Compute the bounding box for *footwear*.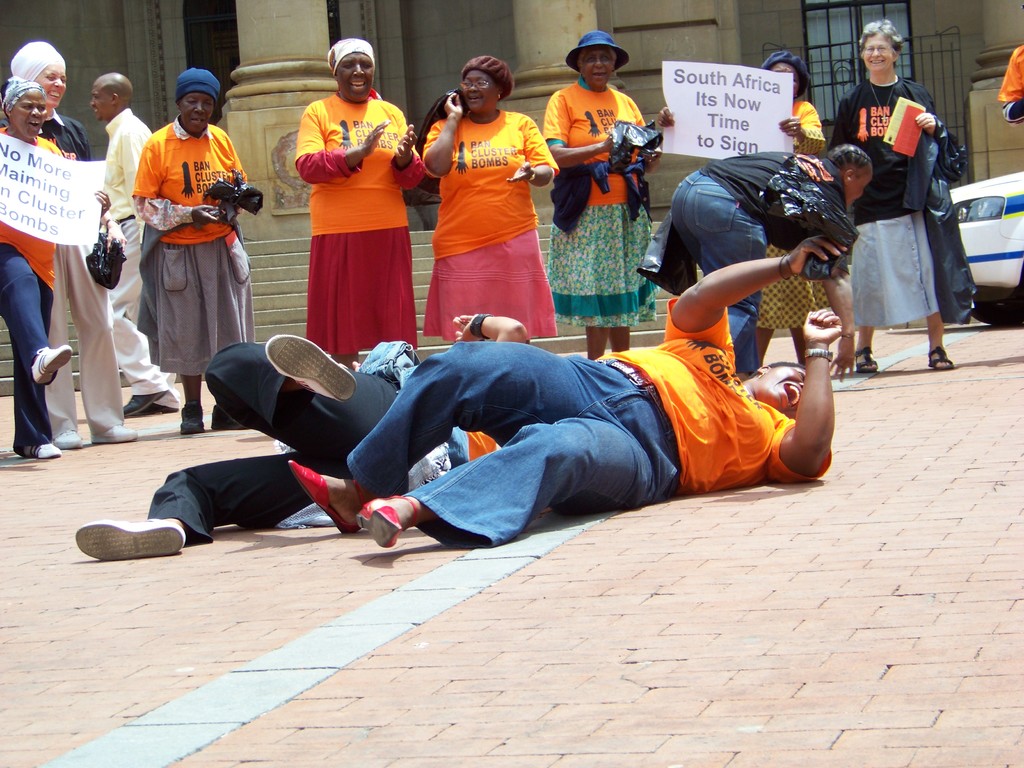
detection(262, 331, 360, 403).
